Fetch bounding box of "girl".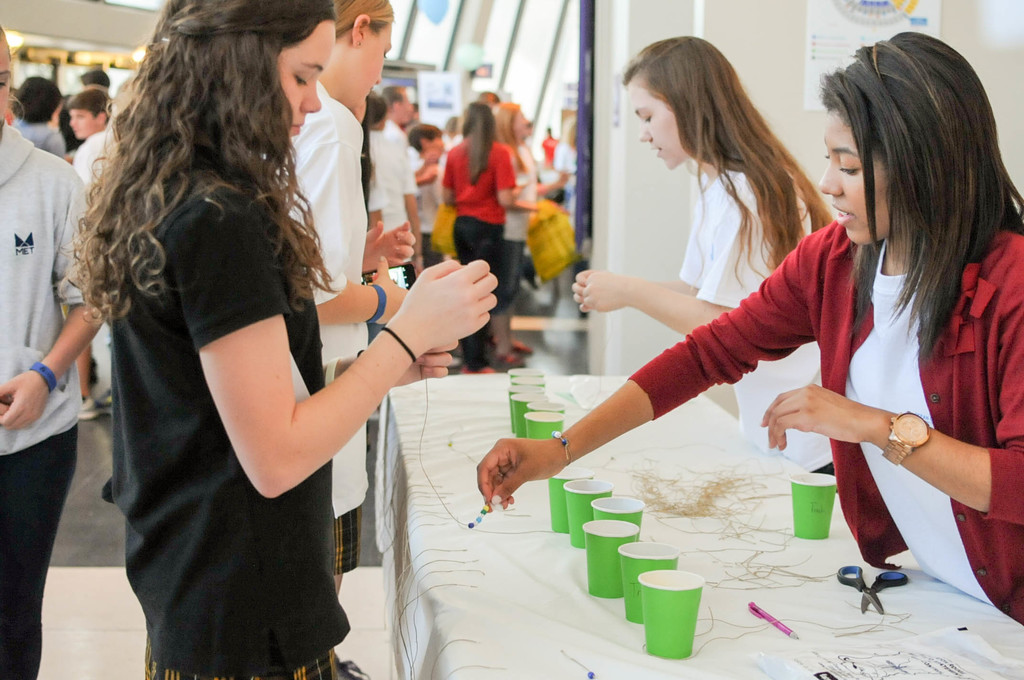
Bbox: box(56, 0, 504, 679).
